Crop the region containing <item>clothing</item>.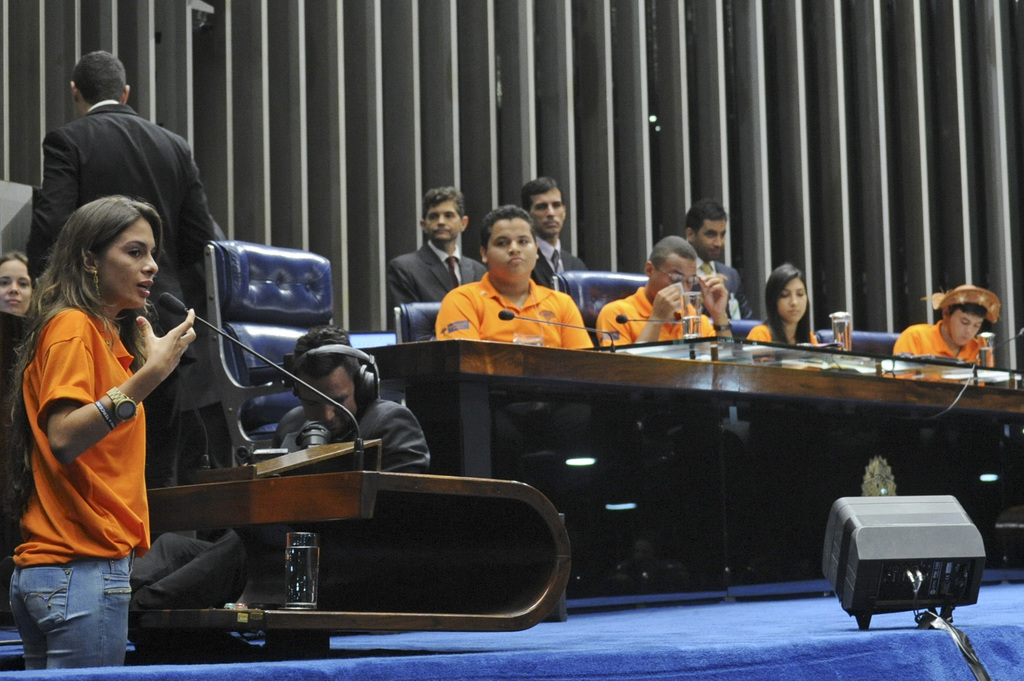
Crop region: (745,323,829,351).
